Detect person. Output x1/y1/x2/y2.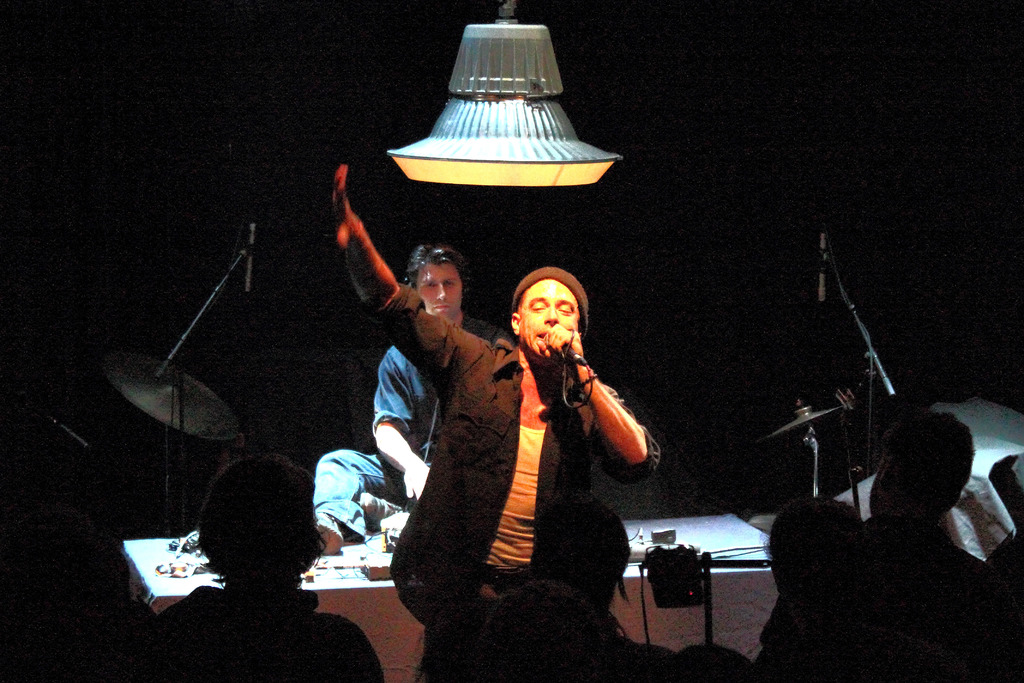
417/587/510/682.
